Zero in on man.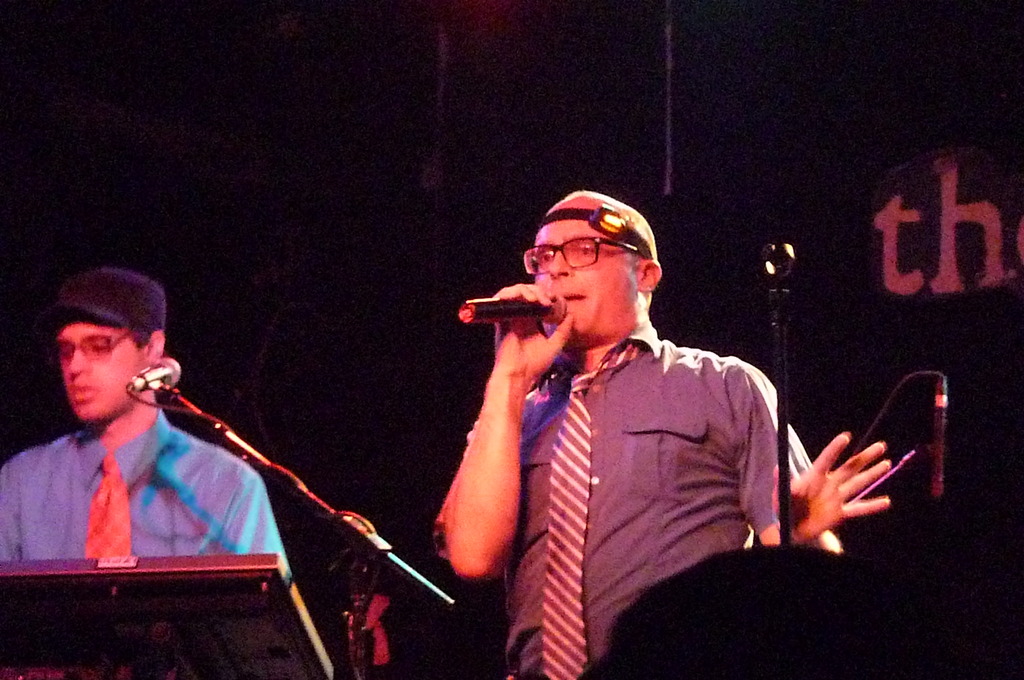
Zeroed in: (x1=418, y1=193, x2=868, y2=652).
